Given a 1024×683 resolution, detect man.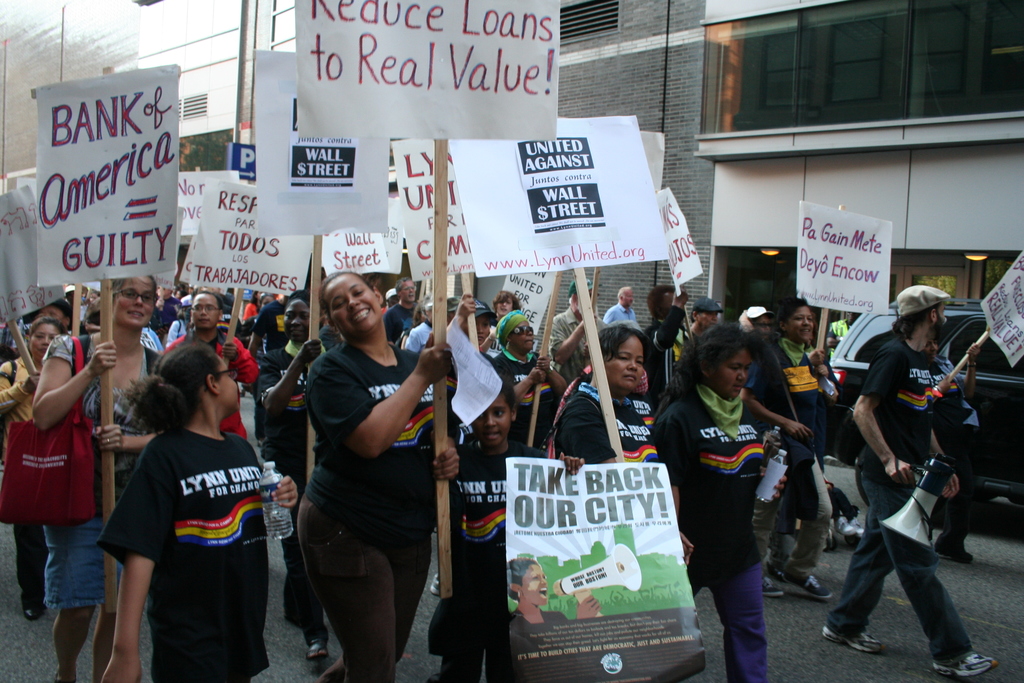
(554, 276, 618, 393).
